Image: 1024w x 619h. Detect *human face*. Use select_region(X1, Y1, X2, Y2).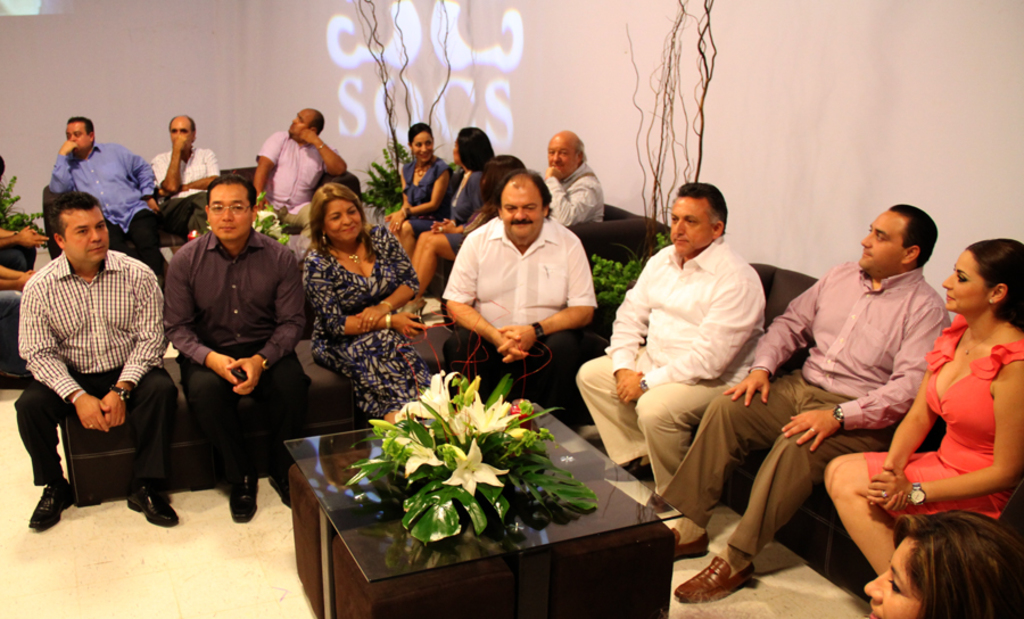
select_region(207, 185, 253, 245).
